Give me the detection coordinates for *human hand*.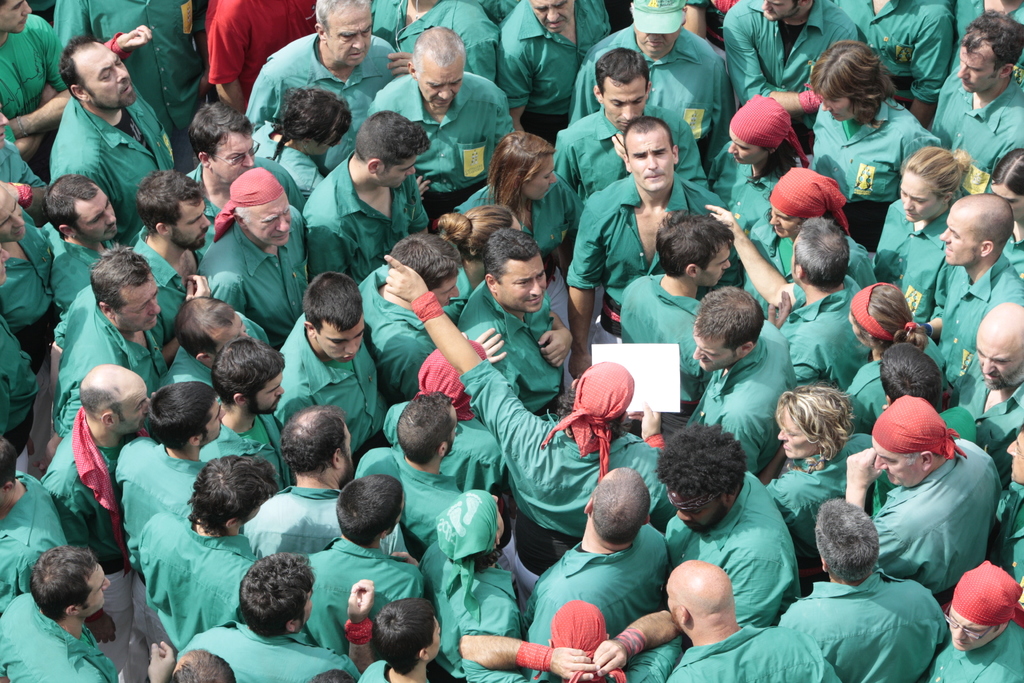
<region>385, 255, 430, 303</region>.
